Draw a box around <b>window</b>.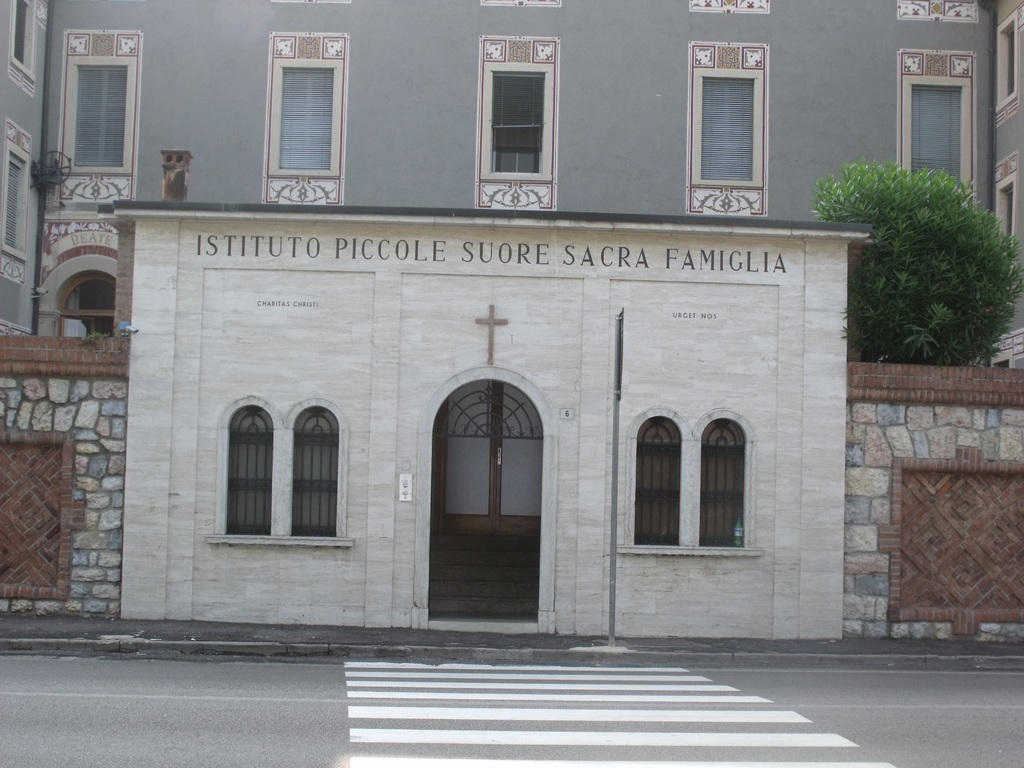
61 278 115 340.
